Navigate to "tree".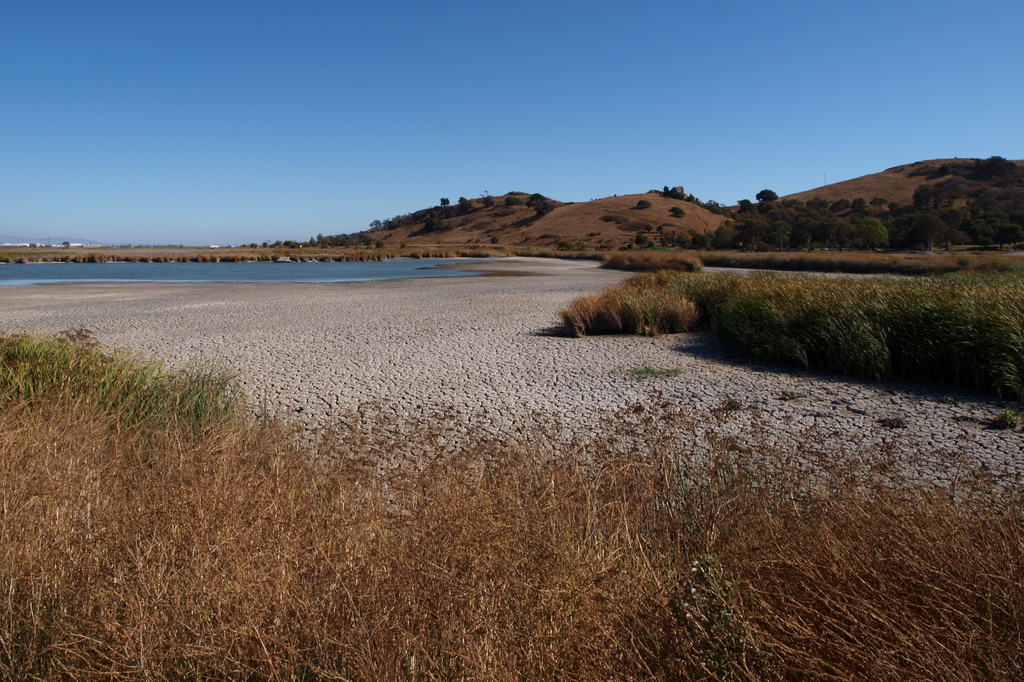
Navigation target: bbox=(753, 187, 778, 205).
